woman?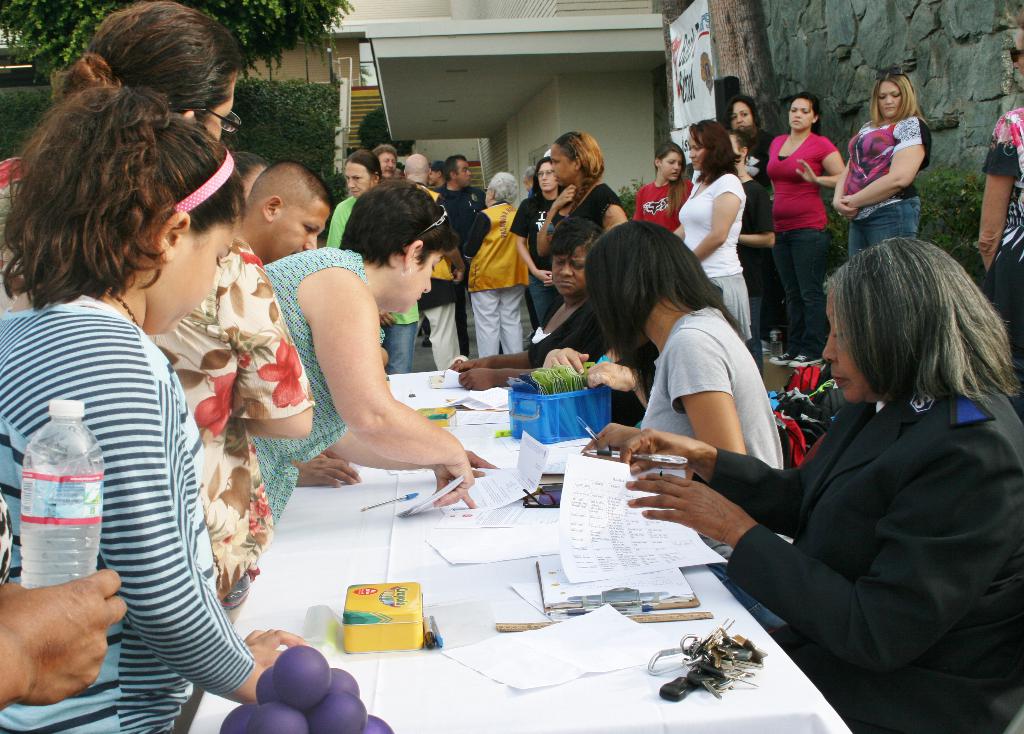
select_region(575, 218, 785, 567)
